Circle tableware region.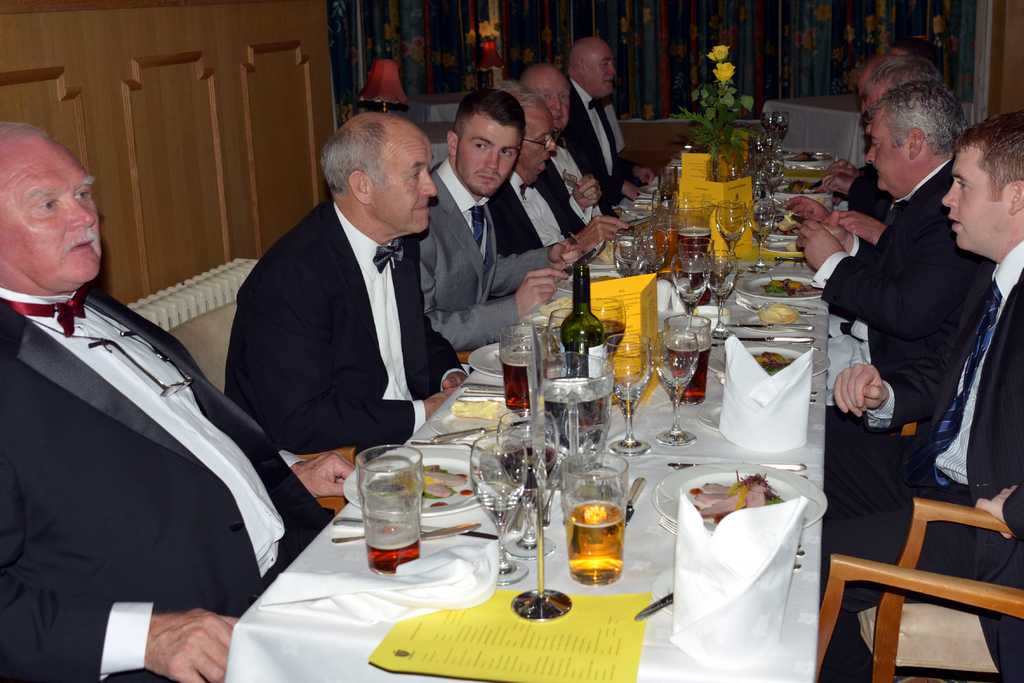
Region: select_region(767, 233, 805, 256).
